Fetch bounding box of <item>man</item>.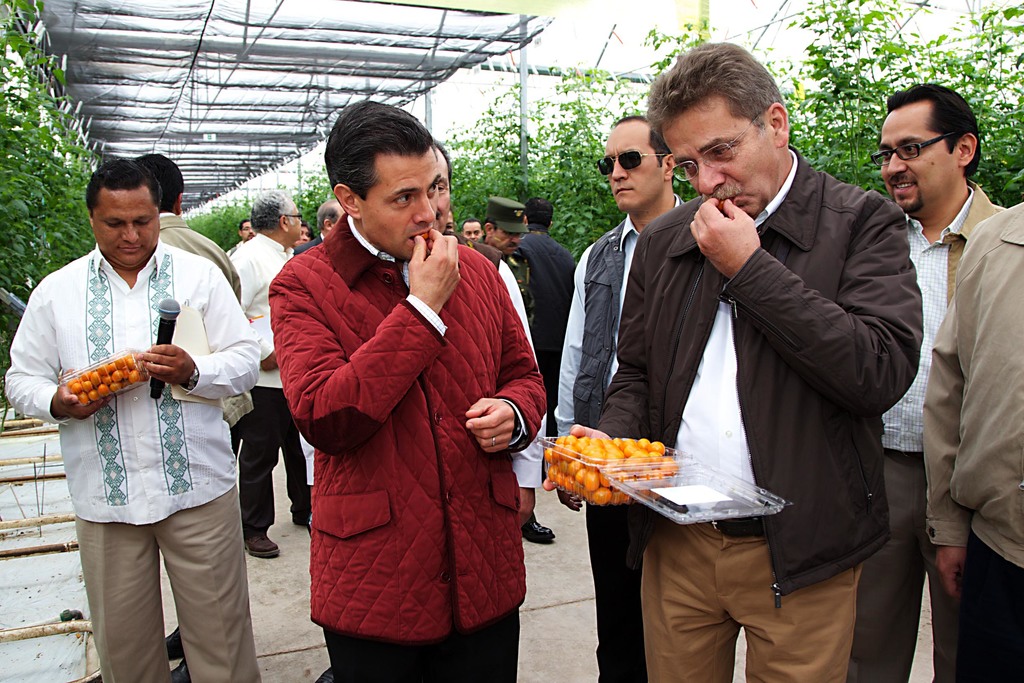
Bbox: 310, 142, 552, 682.
